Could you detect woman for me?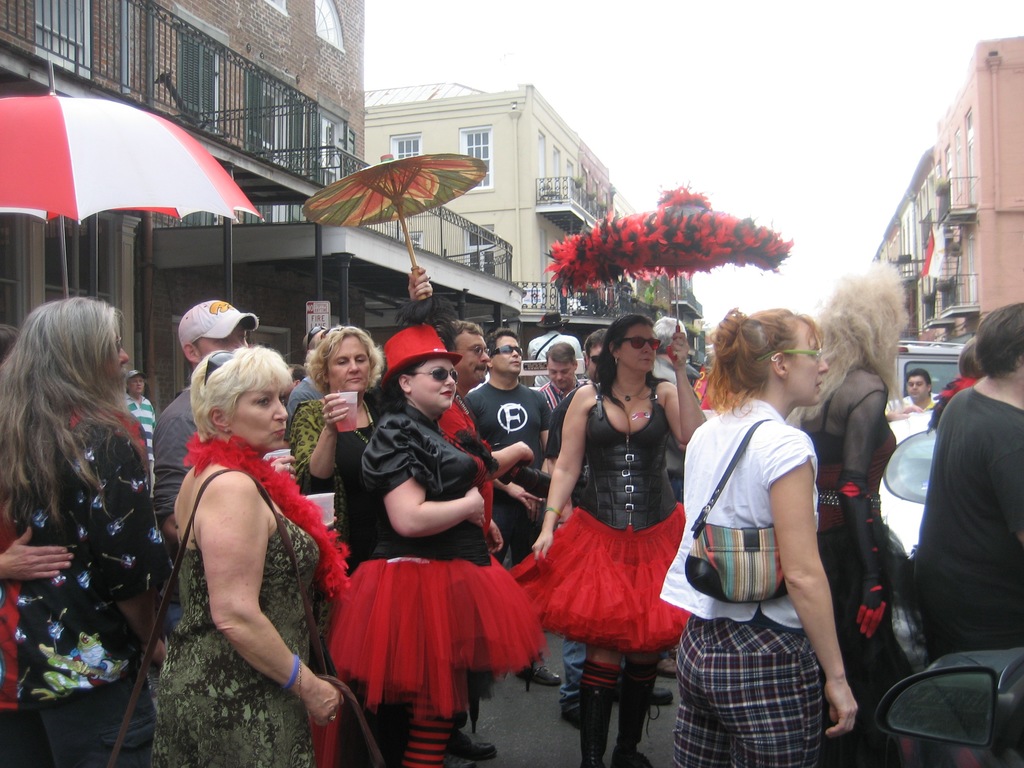
Detection result: 511:312:703:767.
